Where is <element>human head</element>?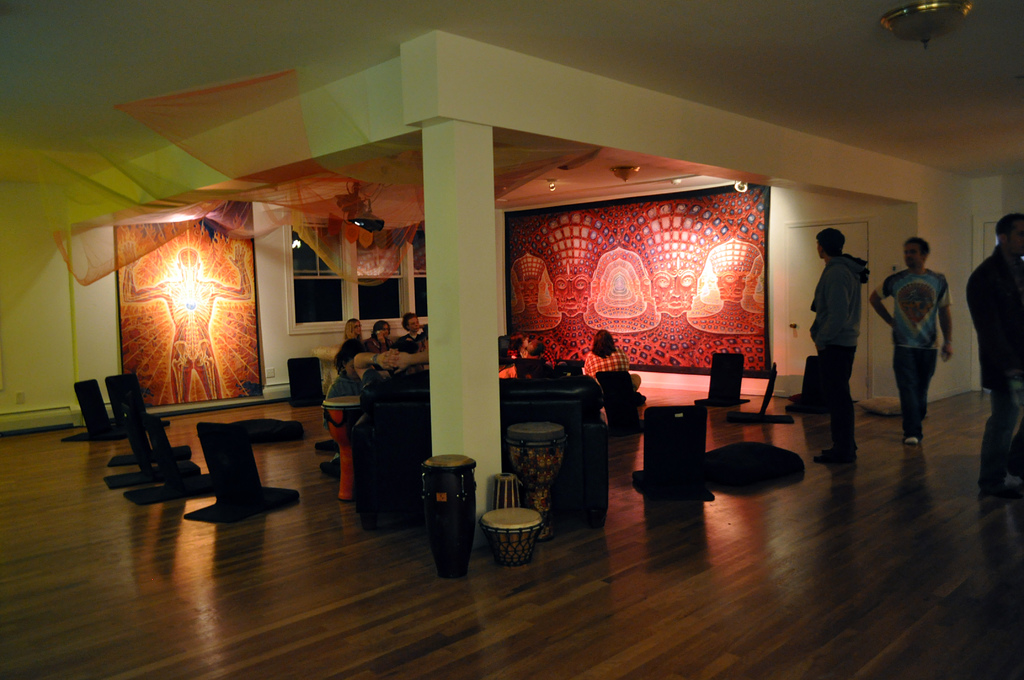
(x1=345, y1=316, x2=364, y2=339).
